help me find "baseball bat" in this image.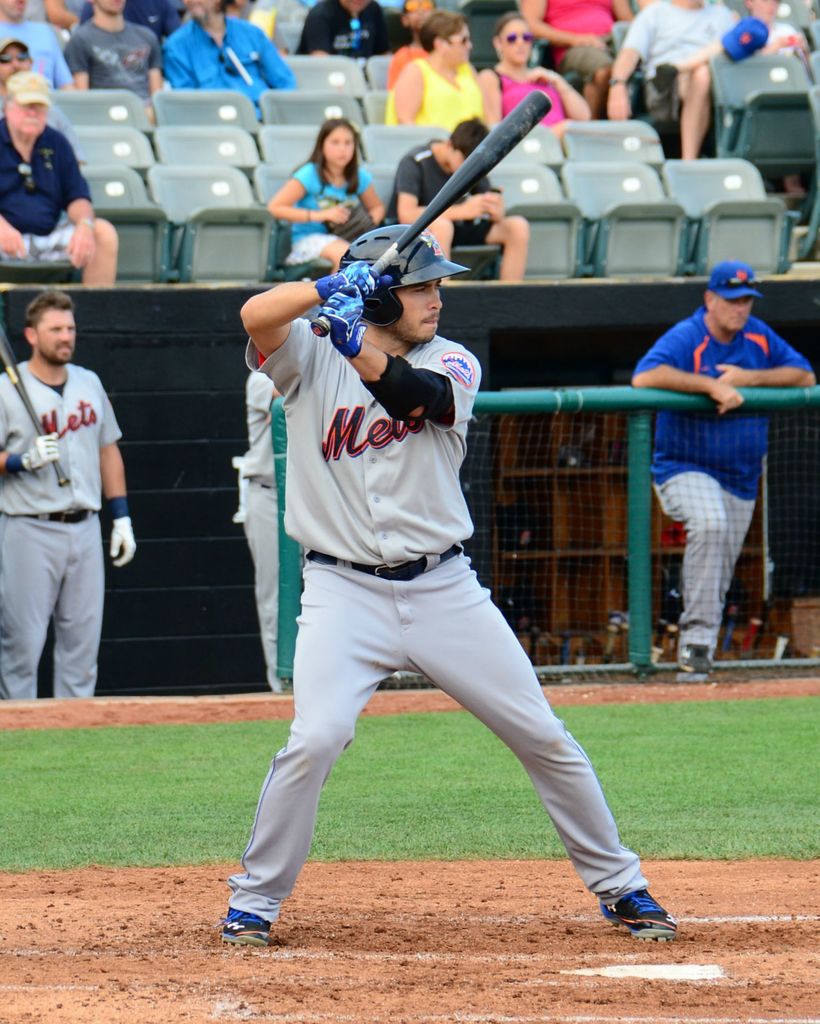
Found it: 311:84:553:337.
